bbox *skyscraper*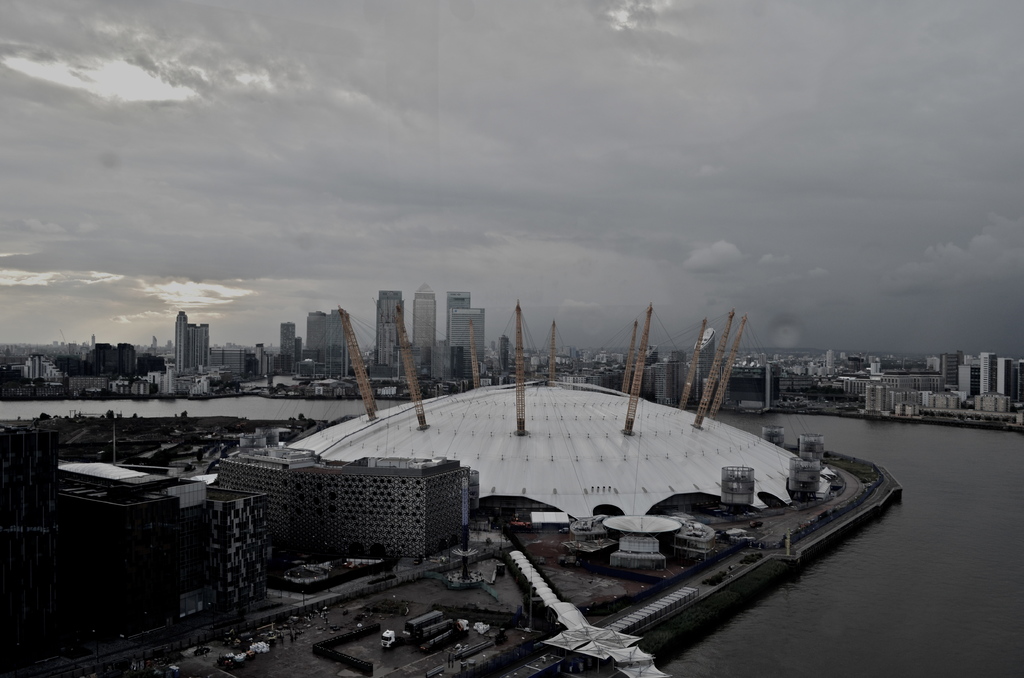
<region>175, 308, 217, 378</region>
